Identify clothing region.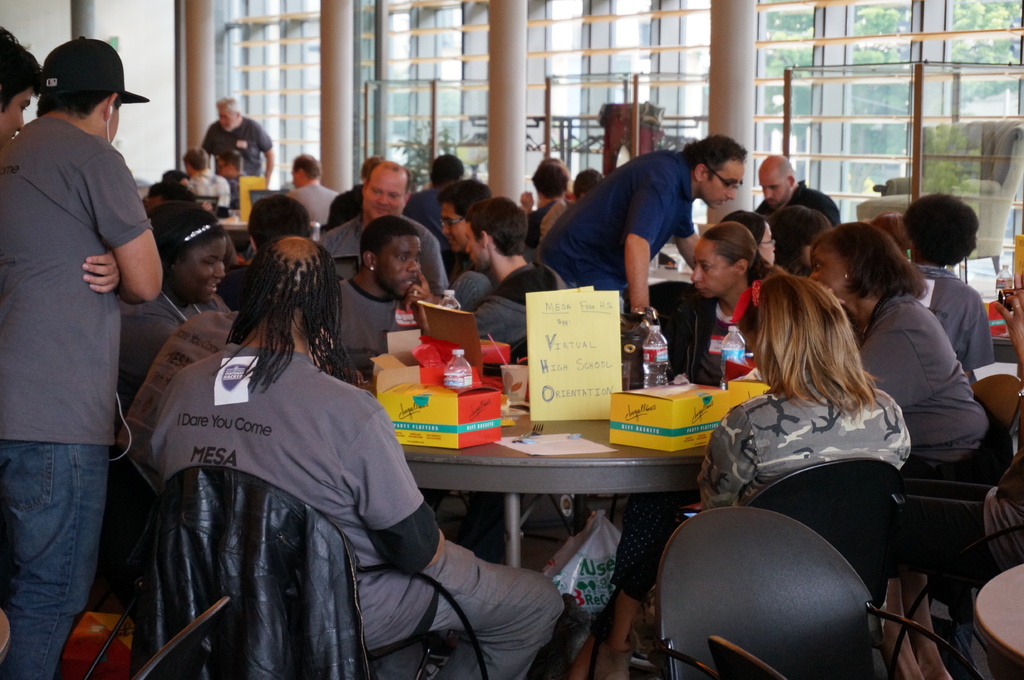
Region: bbox=[851, 294, 996, 475].
